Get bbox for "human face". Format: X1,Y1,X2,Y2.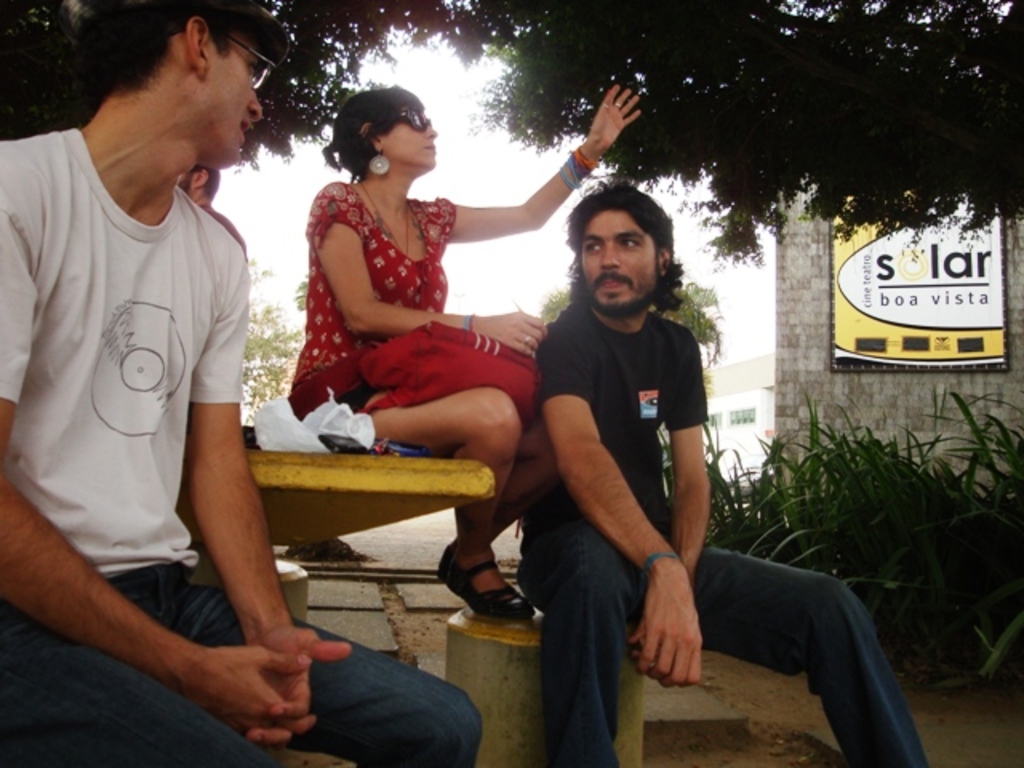
390,102,442,166.
